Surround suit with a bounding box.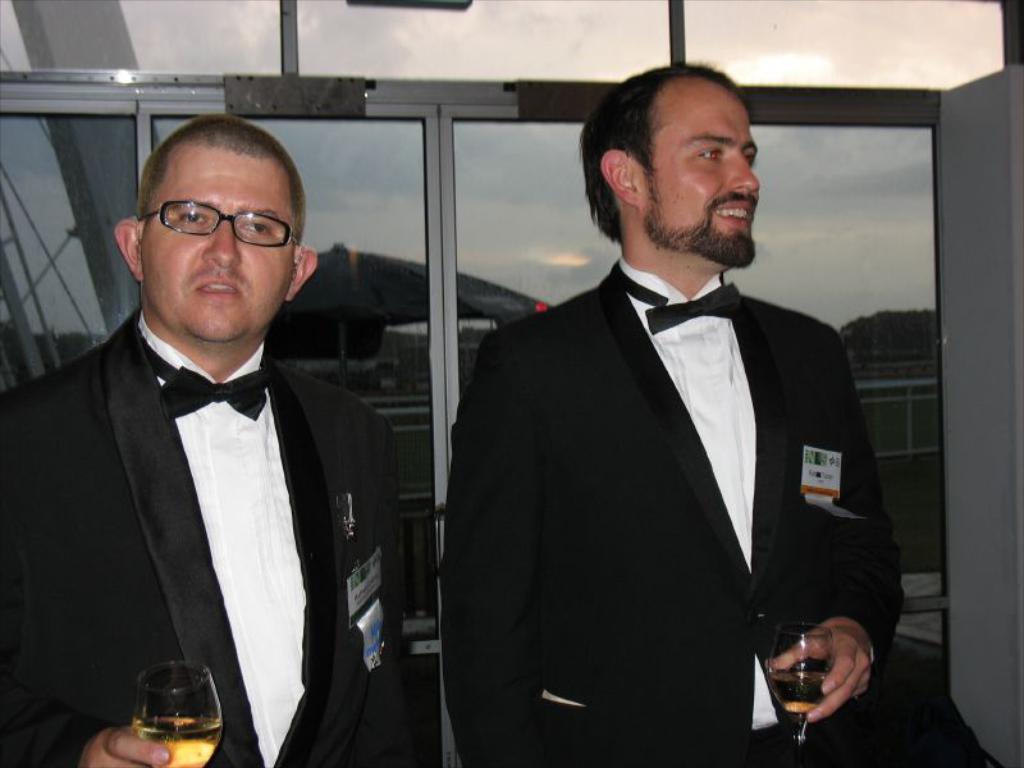
bbox(0, 315, 407, 767).
